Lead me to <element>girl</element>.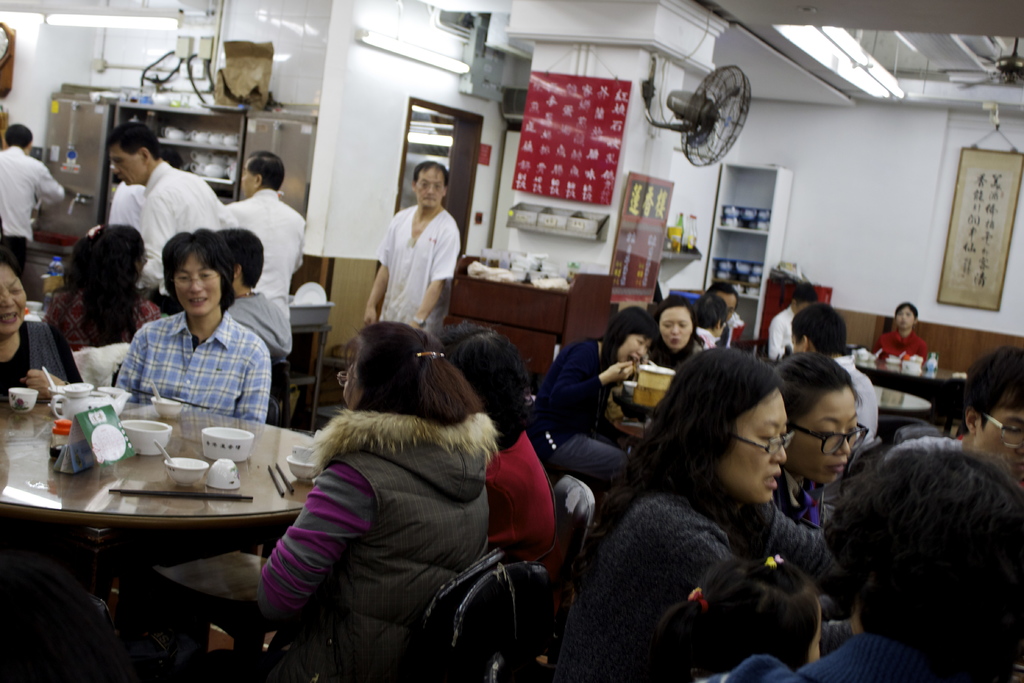
Lead to locate(769, 346, 864, 573).
